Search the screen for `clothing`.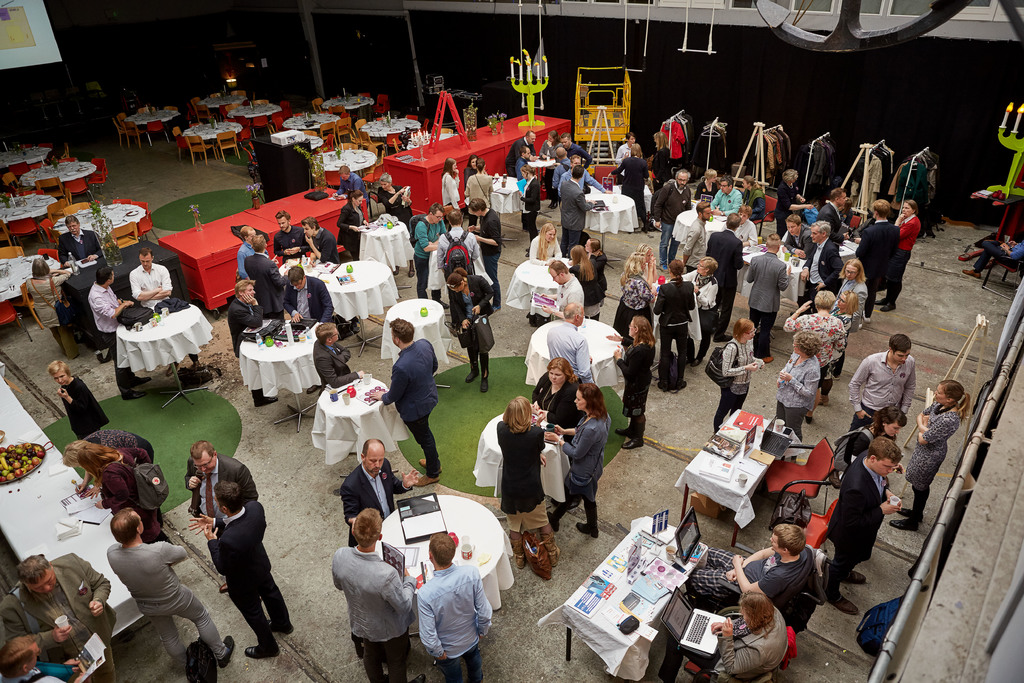
Found at [x1=749, y1=550, x2=816, y2=609].
